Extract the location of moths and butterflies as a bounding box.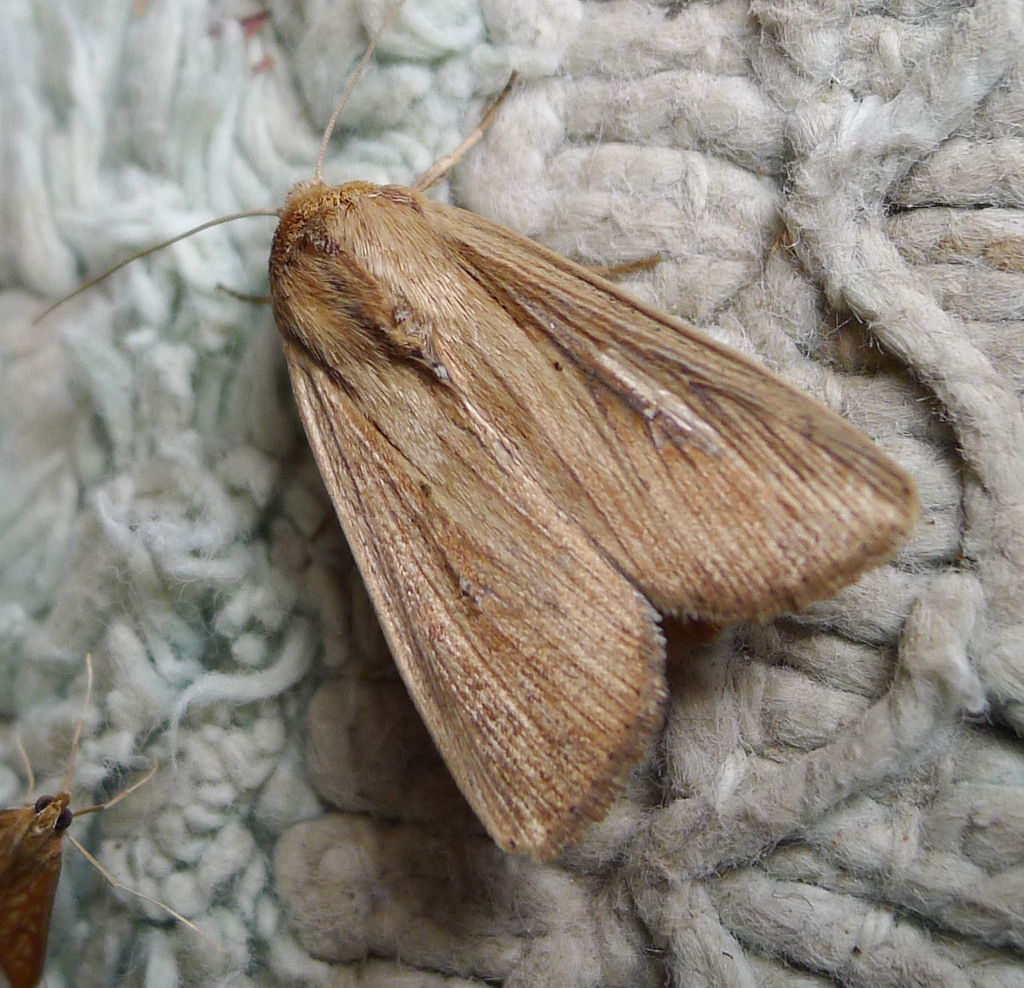
locate(0, 647, 205, 987).
